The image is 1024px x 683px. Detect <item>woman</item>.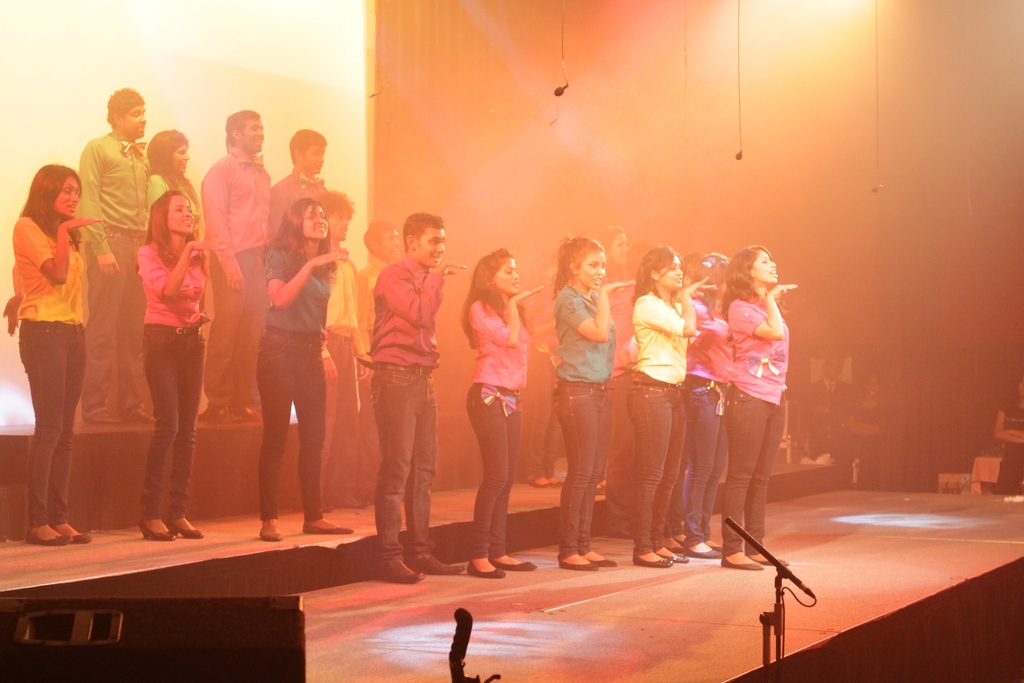
Detection: box(145, 129, 206, 251).
